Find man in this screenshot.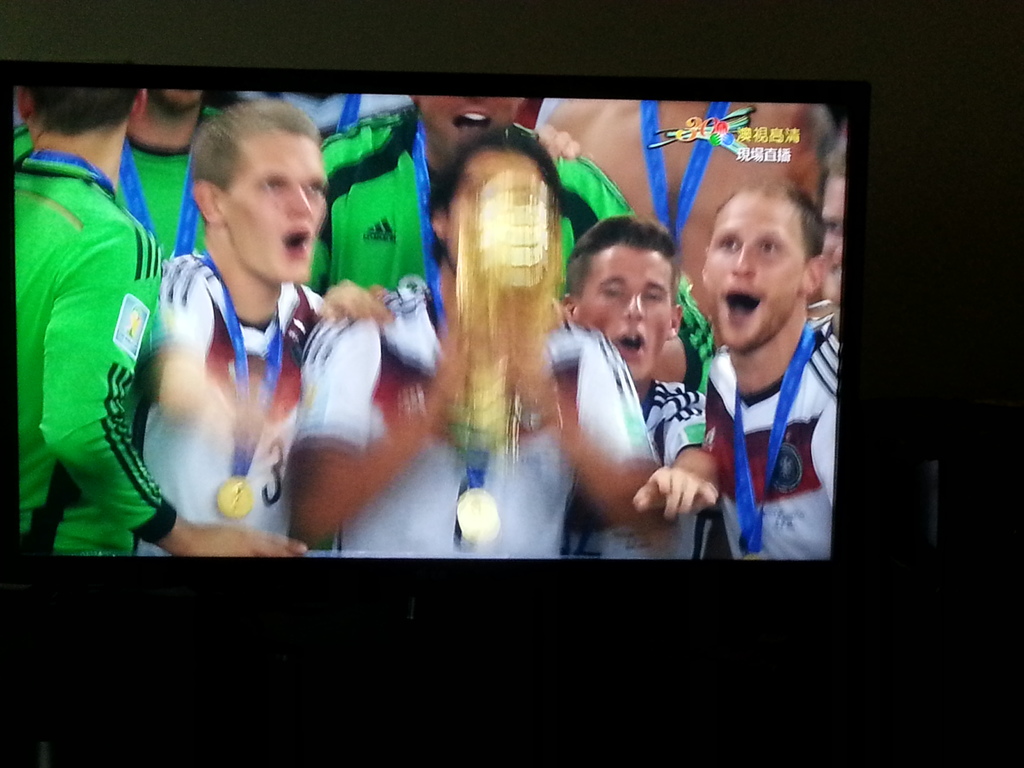
The bounding box for man is (left=12, top=82, right=313, bottom=558).
